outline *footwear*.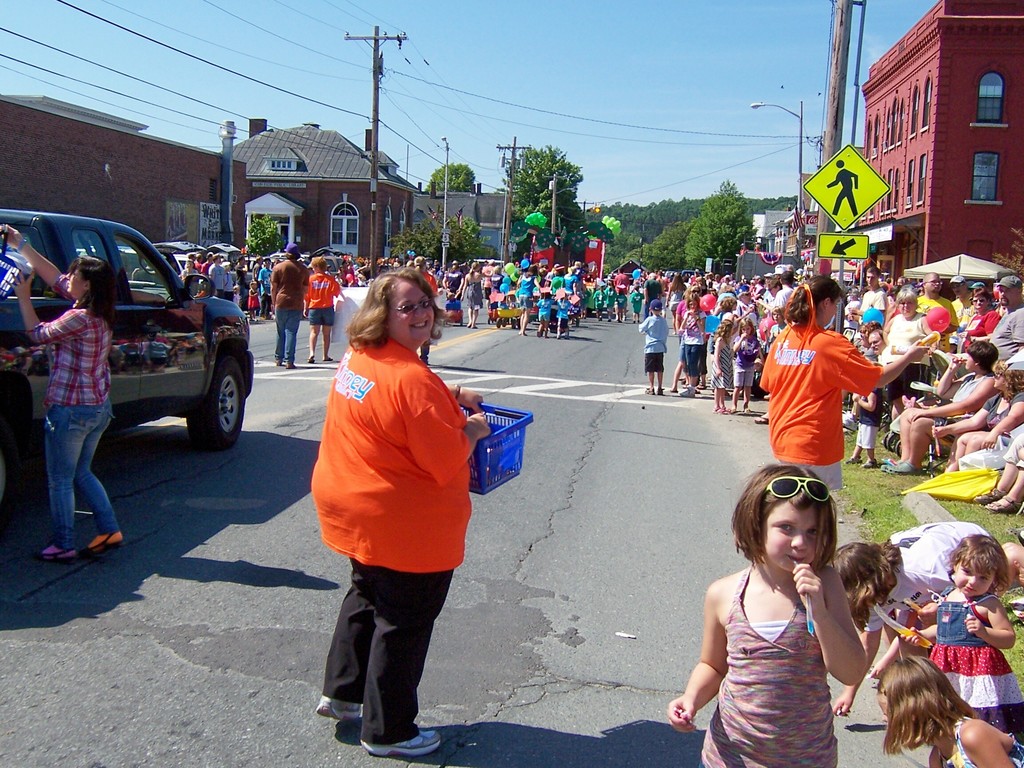
Outline: x1=666 y1=385 x2=676 y2=391.
